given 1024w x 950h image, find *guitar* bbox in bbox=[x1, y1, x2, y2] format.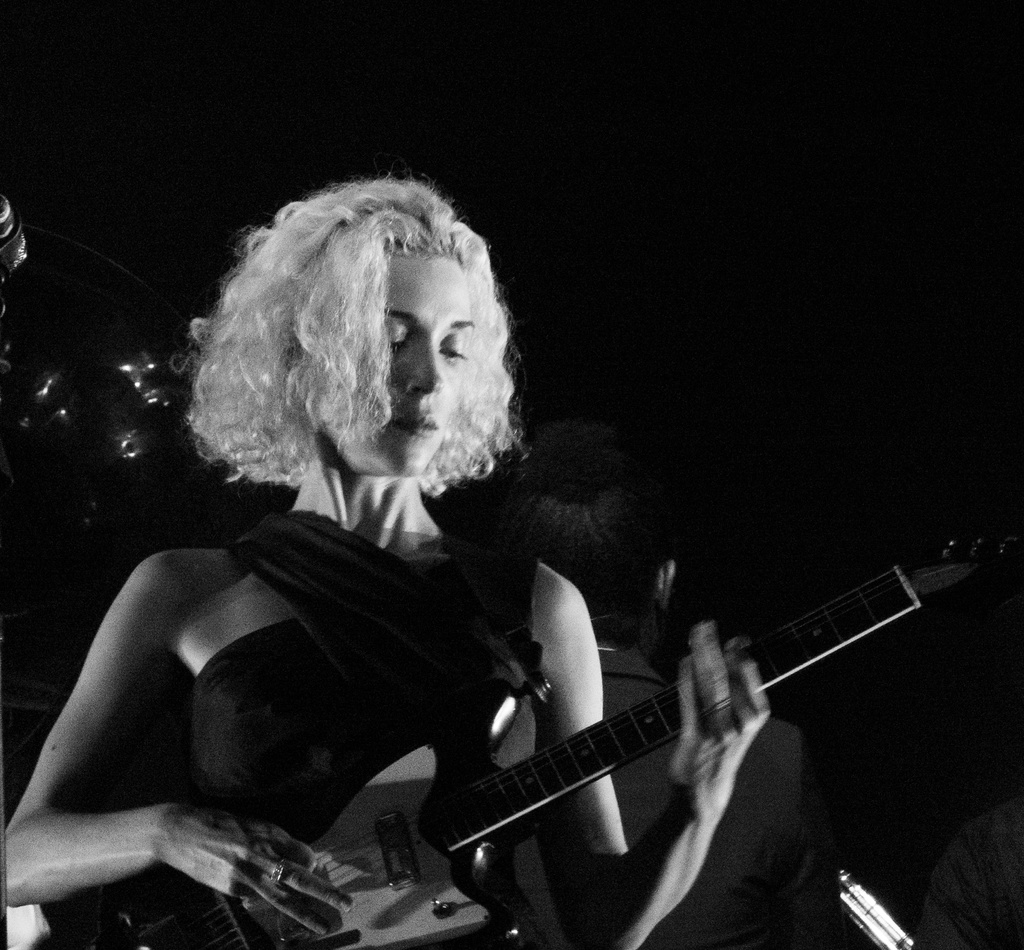
bbox=[0, 498, 1023, 949].
